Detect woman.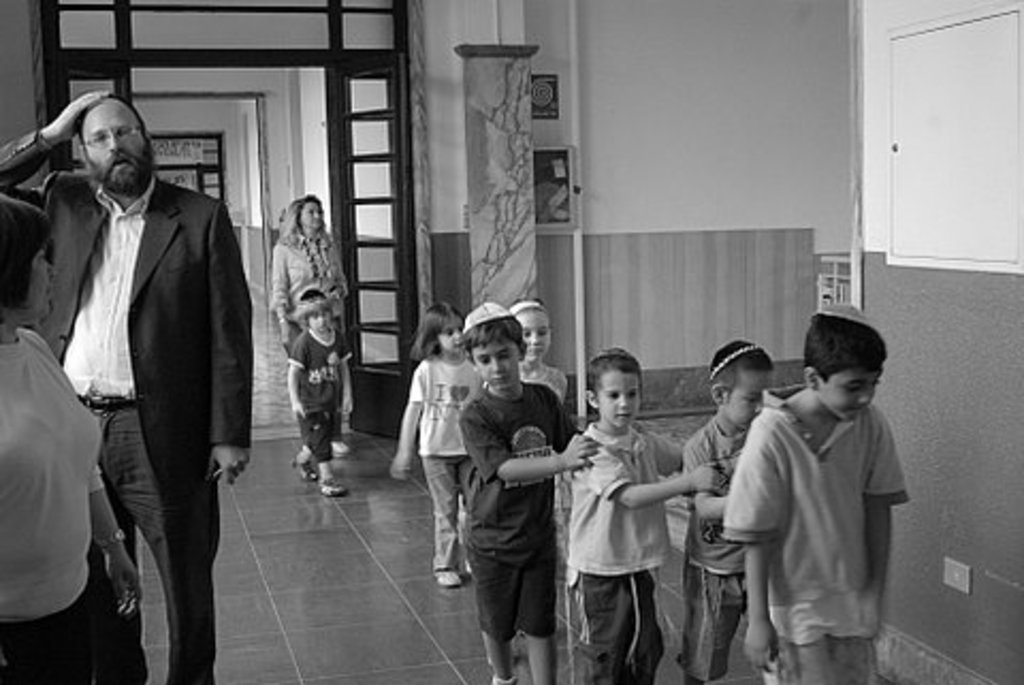
Detected at left=0, top=181, right=151, bottom=683.
